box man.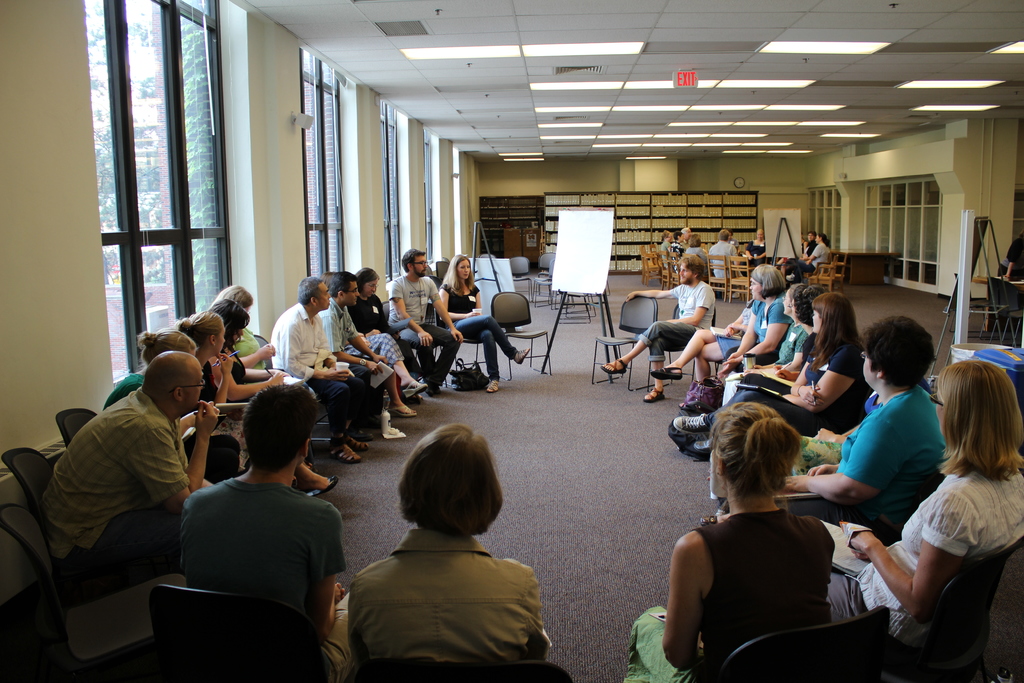
[322,270,406,440].
